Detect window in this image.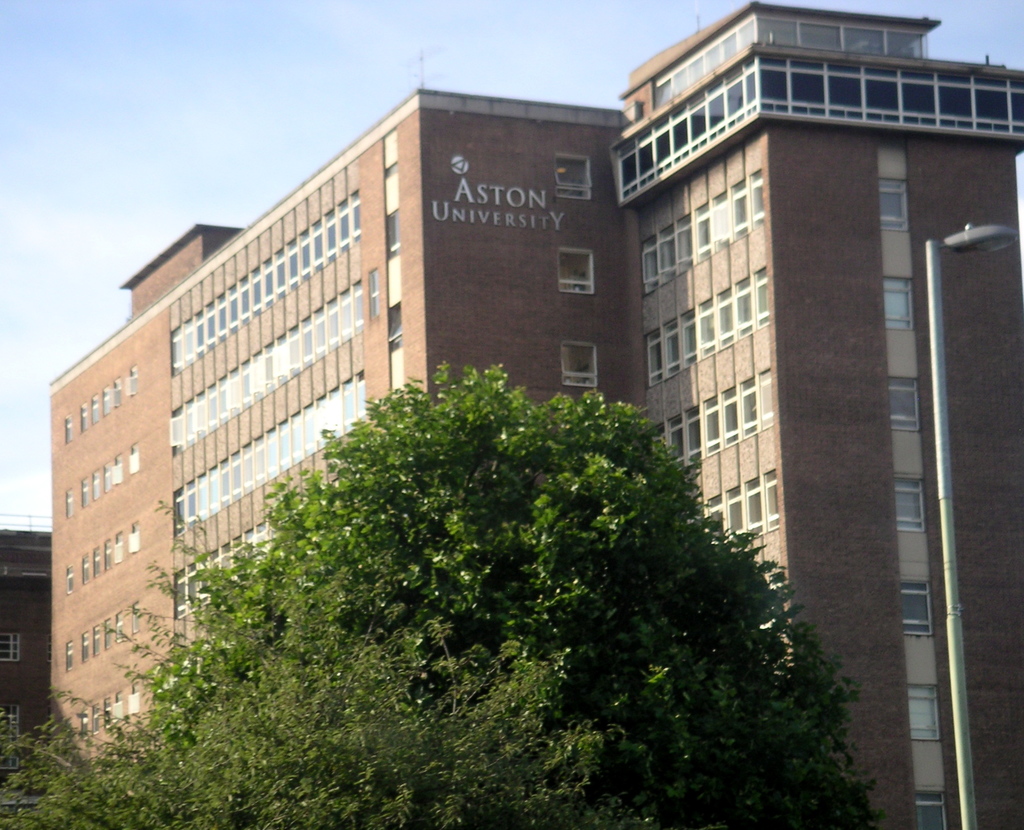
Detection: <region>61, 640, 71, 661</region>.
